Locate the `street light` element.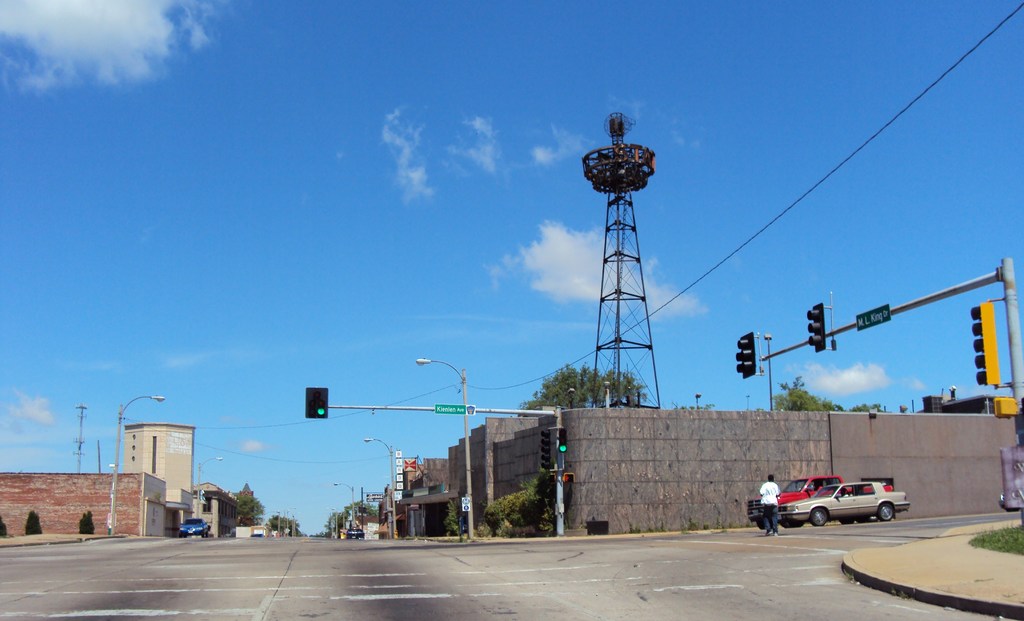
Element bbox: 332/480/361/531.
